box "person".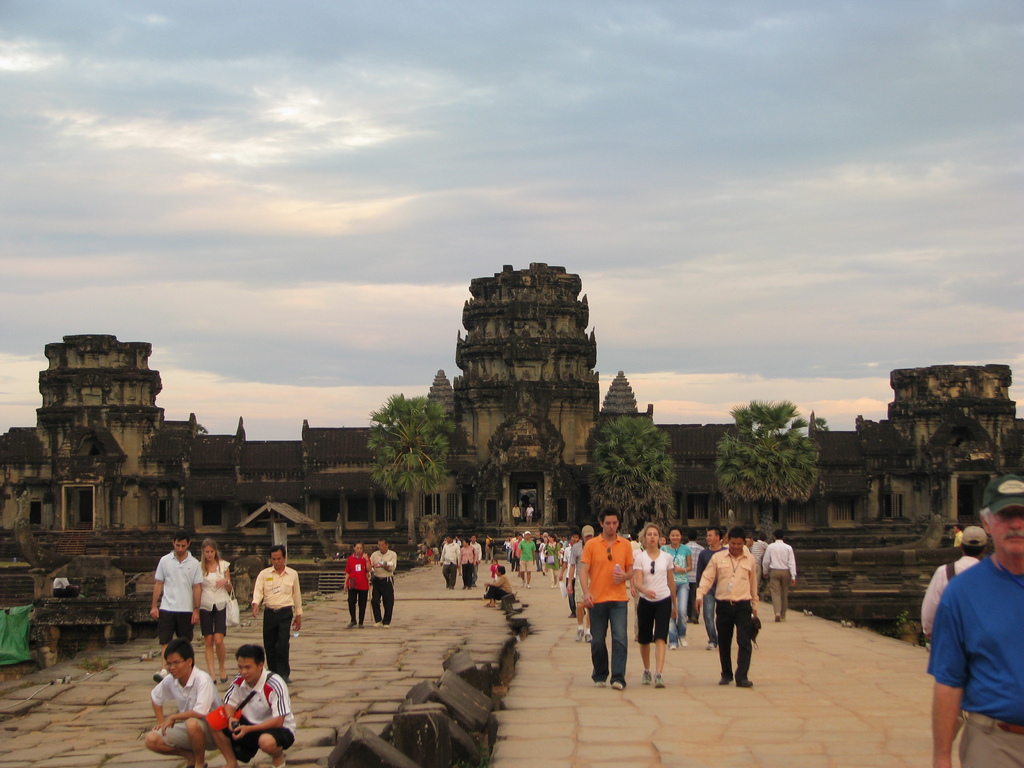
[502,542,509,561].
